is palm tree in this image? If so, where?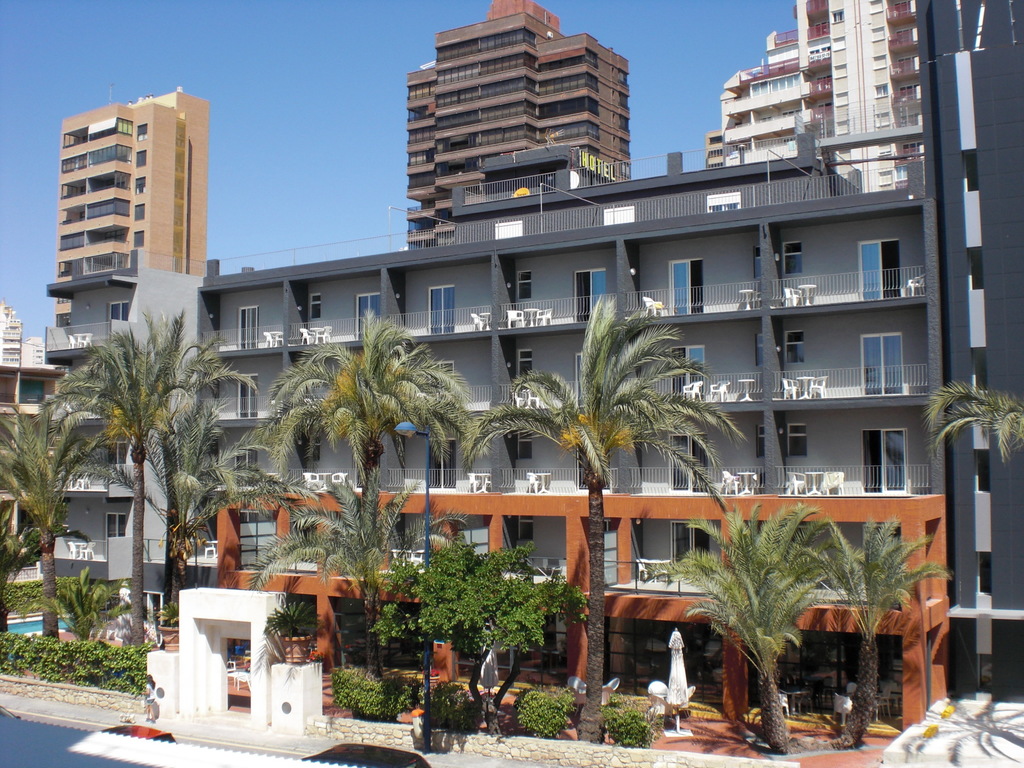
Yes, at 126 322 223 600.
